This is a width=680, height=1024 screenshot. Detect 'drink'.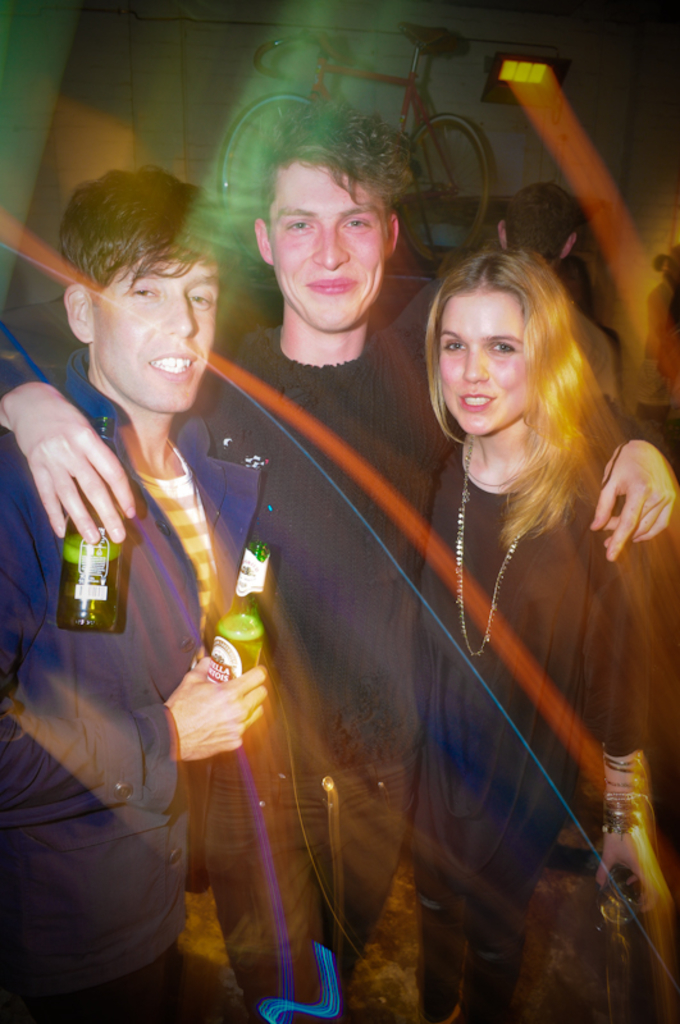
215/616/270/691.
